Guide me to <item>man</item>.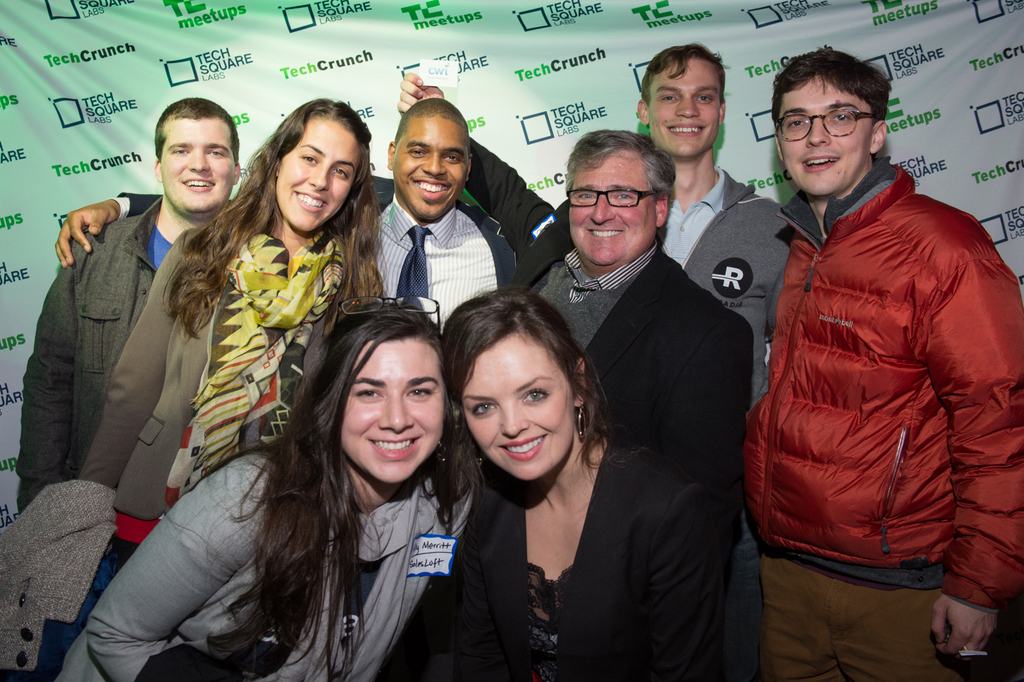
Guidance: <bbox>15, 96, 241, 511</bbox>.
